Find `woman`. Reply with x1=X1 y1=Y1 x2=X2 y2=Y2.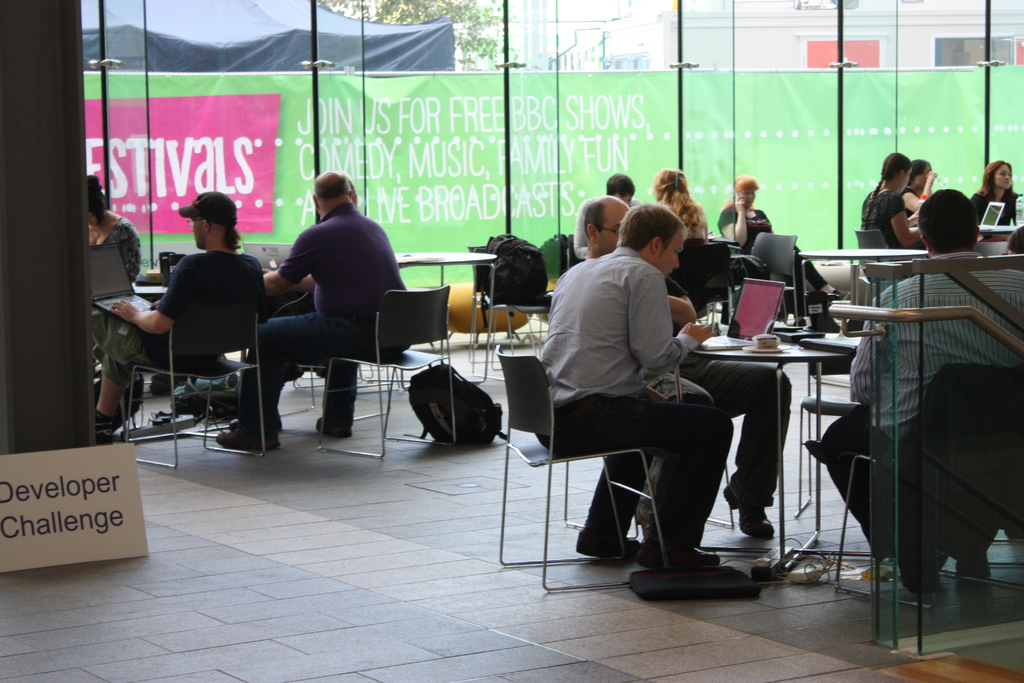
x1=902 y1=155 x2=941 y2=213.
